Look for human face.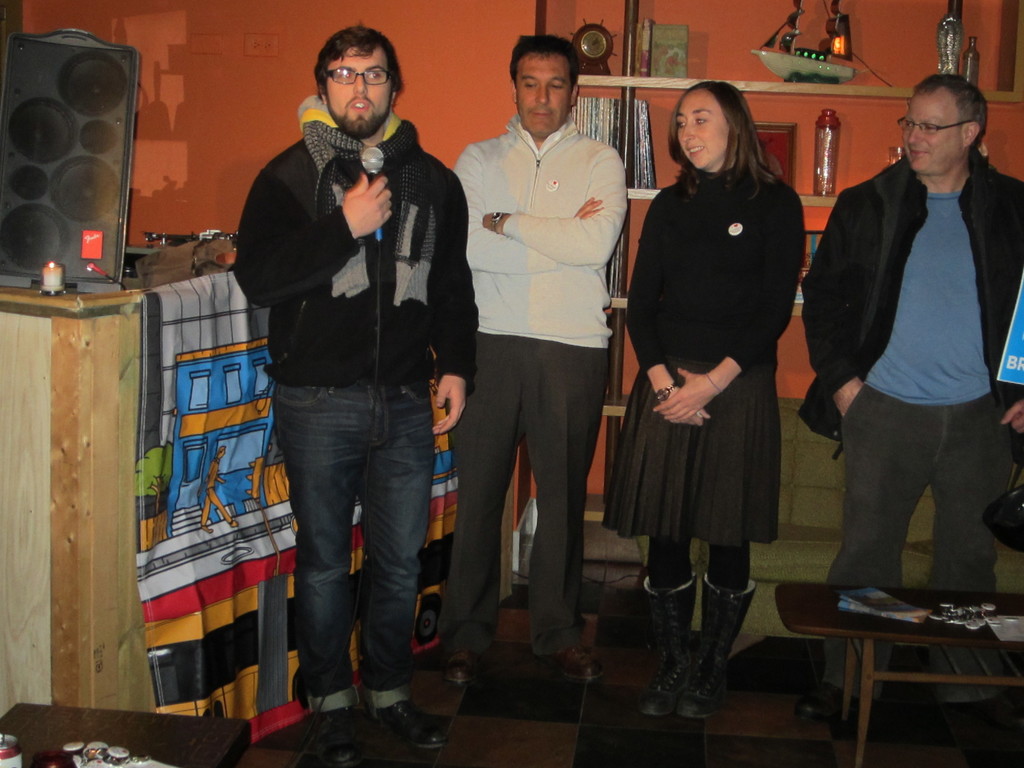
Found: (left=906, top=97, right=961, bottom=176).
